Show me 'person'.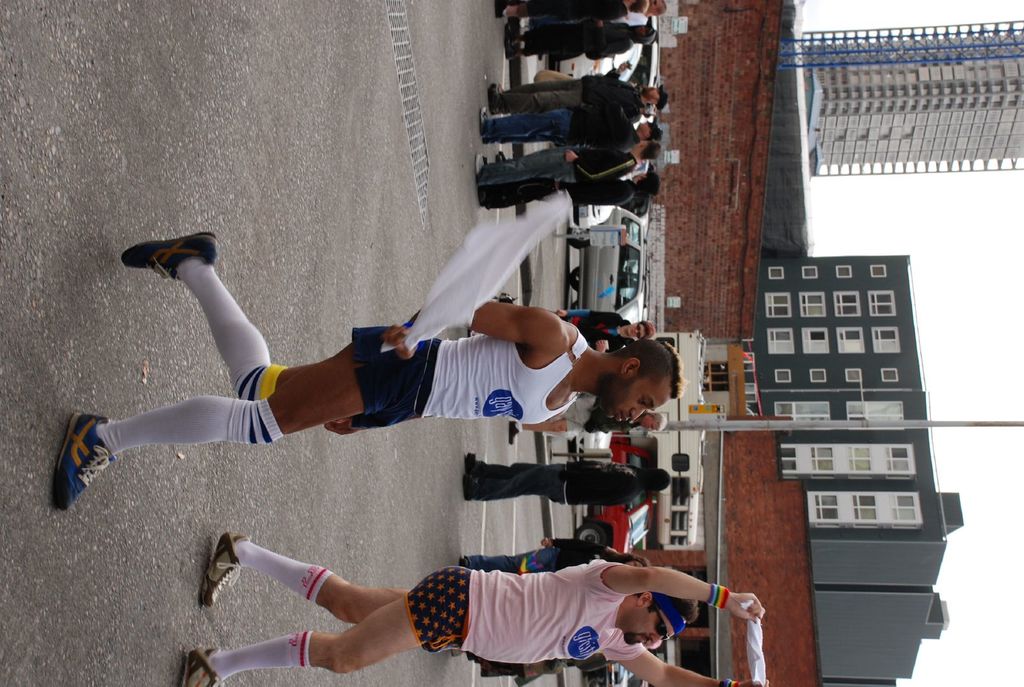
'person' is here: {"x1": 481, "y1": 104, "x2": 664, "y2": 144}.
